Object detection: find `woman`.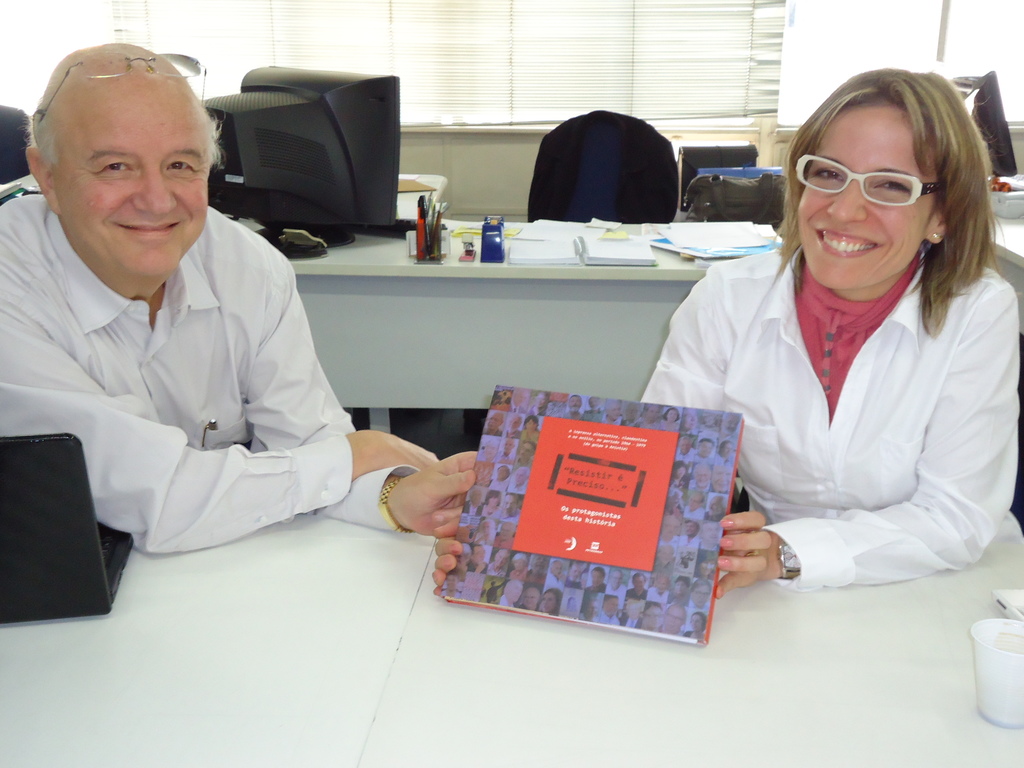
pyautogui.locateOnScreen(641, 67, 1014, 591).
